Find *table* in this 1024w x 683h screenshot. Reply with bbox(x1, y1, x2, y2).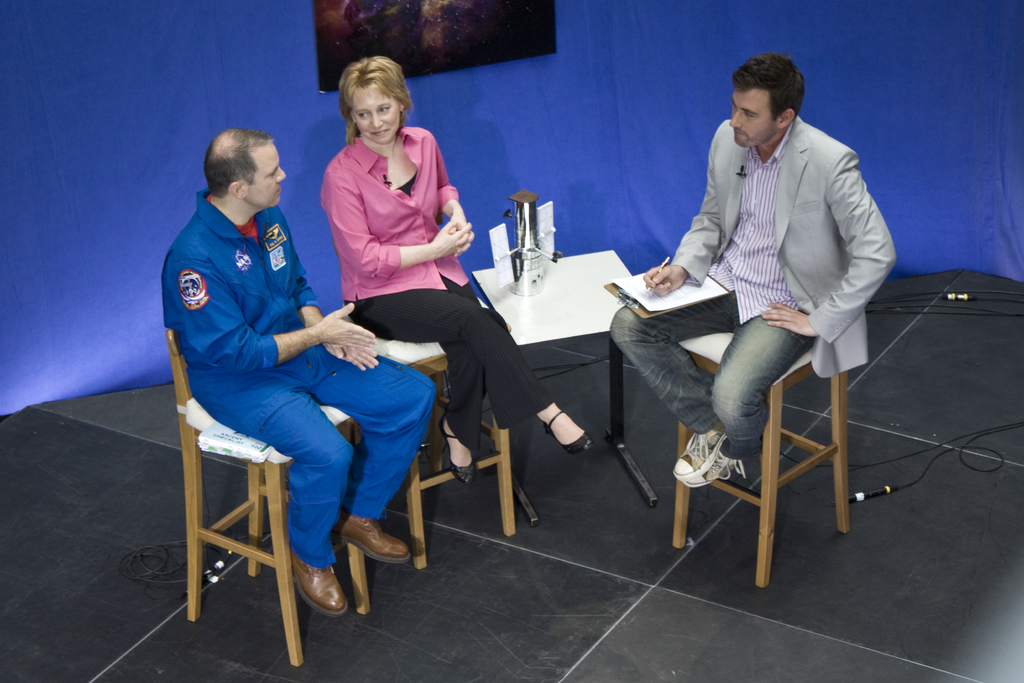
bbox(435, 211, 698, 526).
